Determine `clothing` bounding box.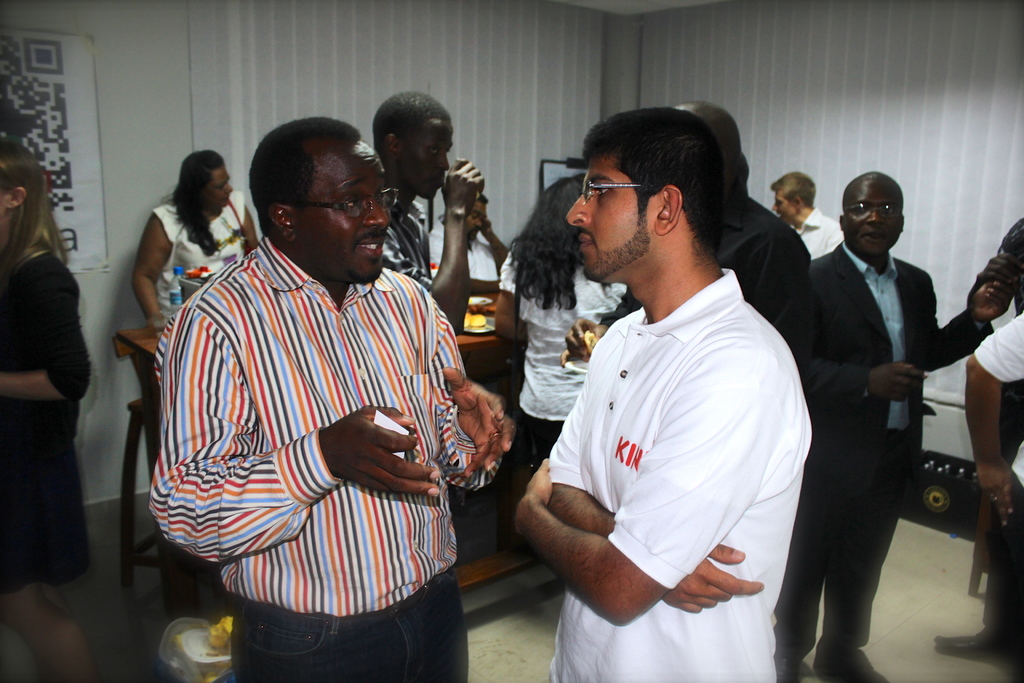
Determined: x1=140 y1=239 x2=500 y2=682.
